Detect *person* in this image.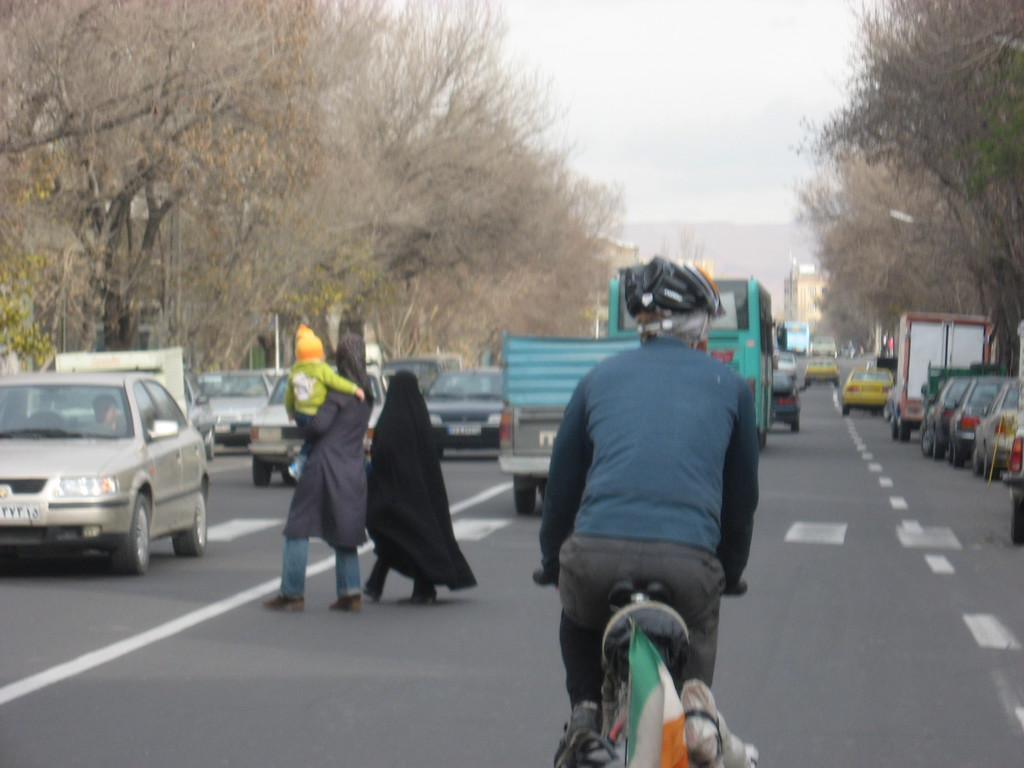
Detection: left=275, top=324, right=364, bottom=483.
